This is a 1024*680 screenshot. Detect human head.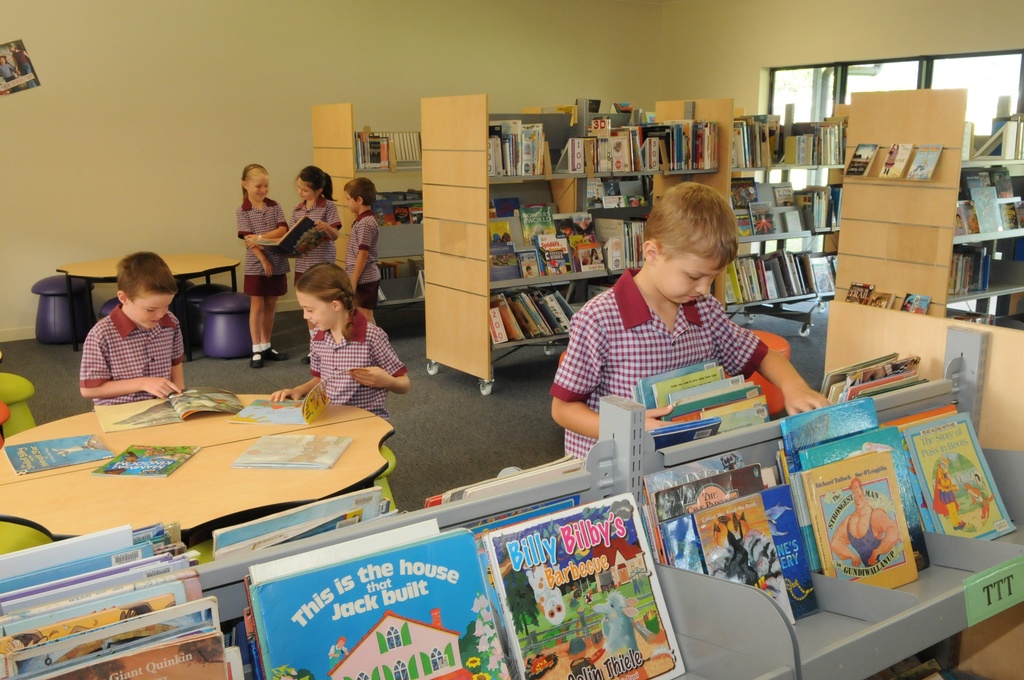
<bbox>640, 181, 739, 304</bbox>.
